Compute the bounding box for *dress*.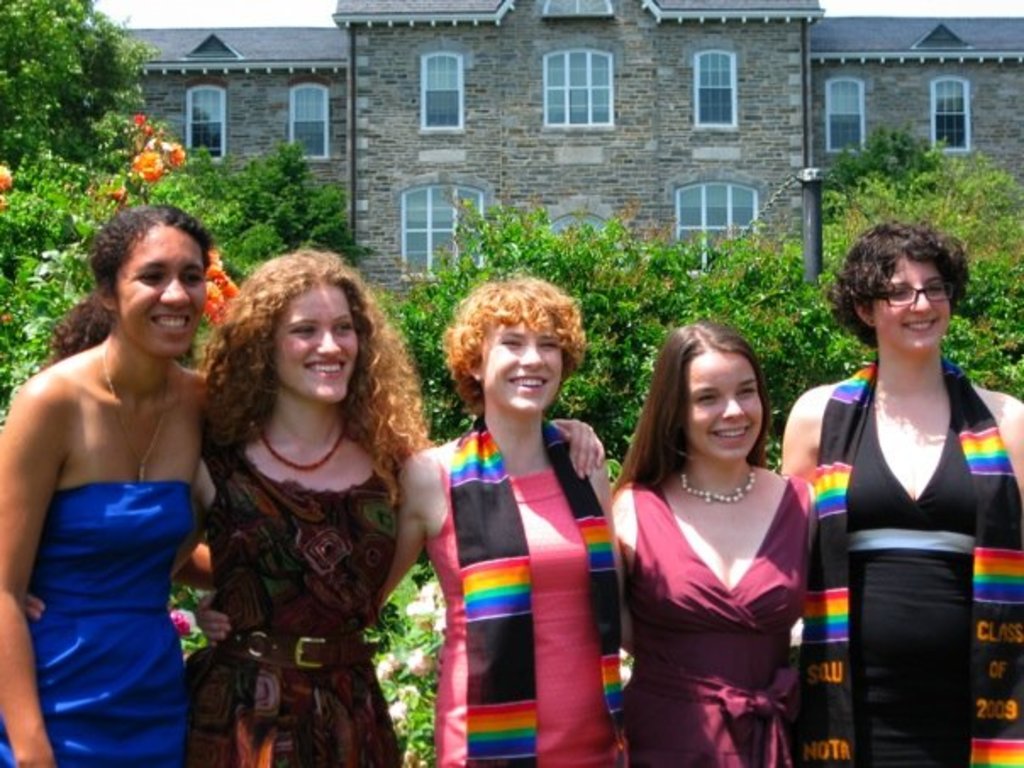
<region>419, 436, 610, 766</region>.
